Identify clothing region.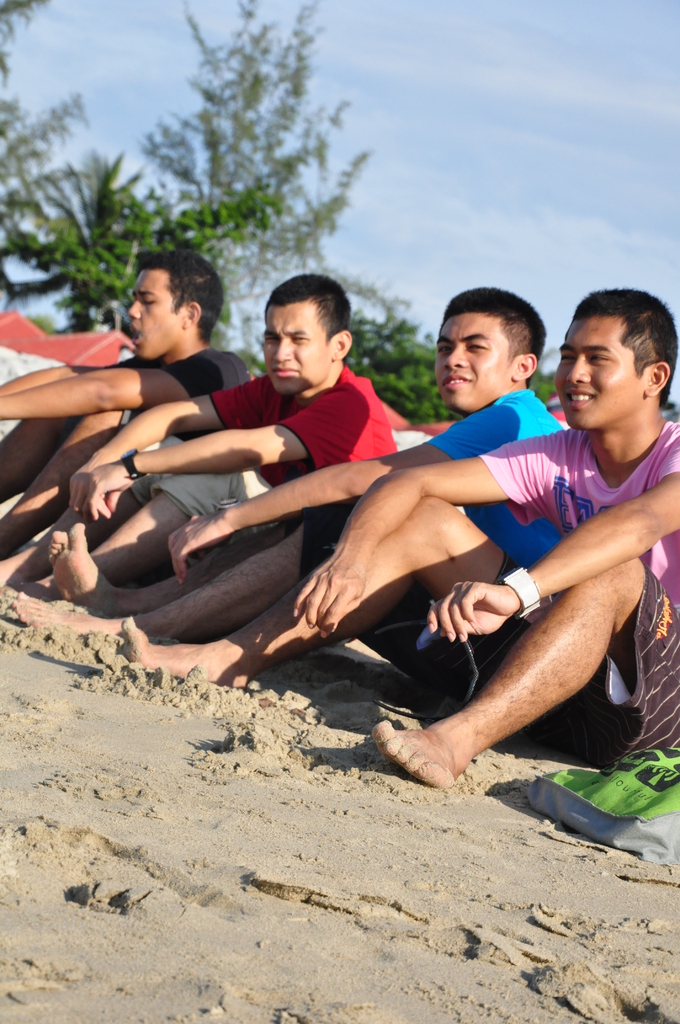
Region: [60,340,256,442].
